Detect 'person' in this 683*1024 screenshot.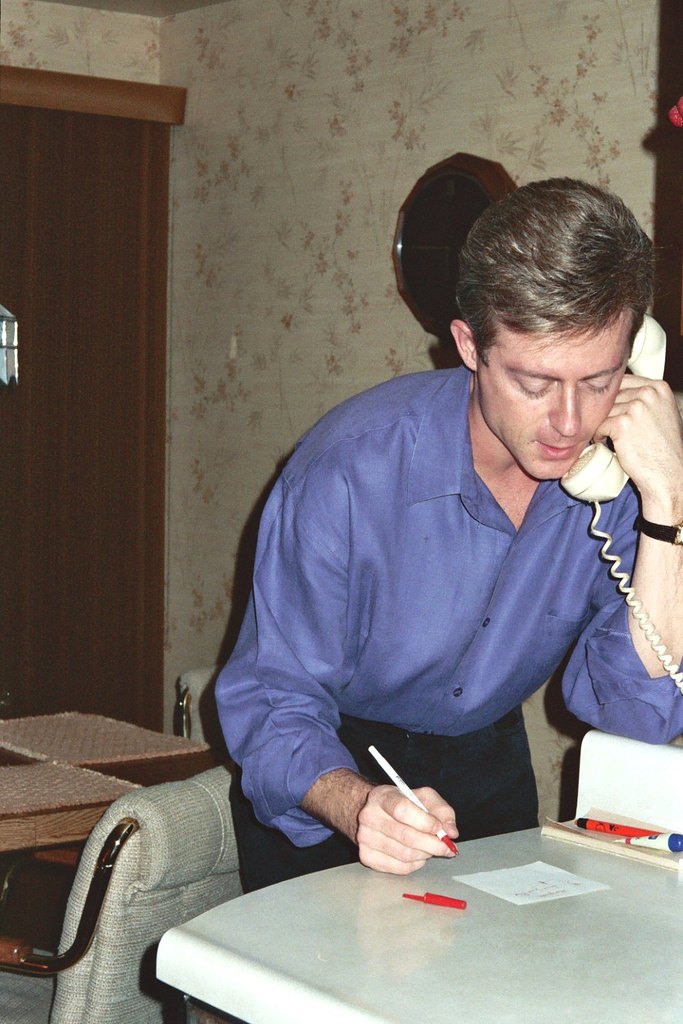
Detection: box=[172, 161, 646, 971].
